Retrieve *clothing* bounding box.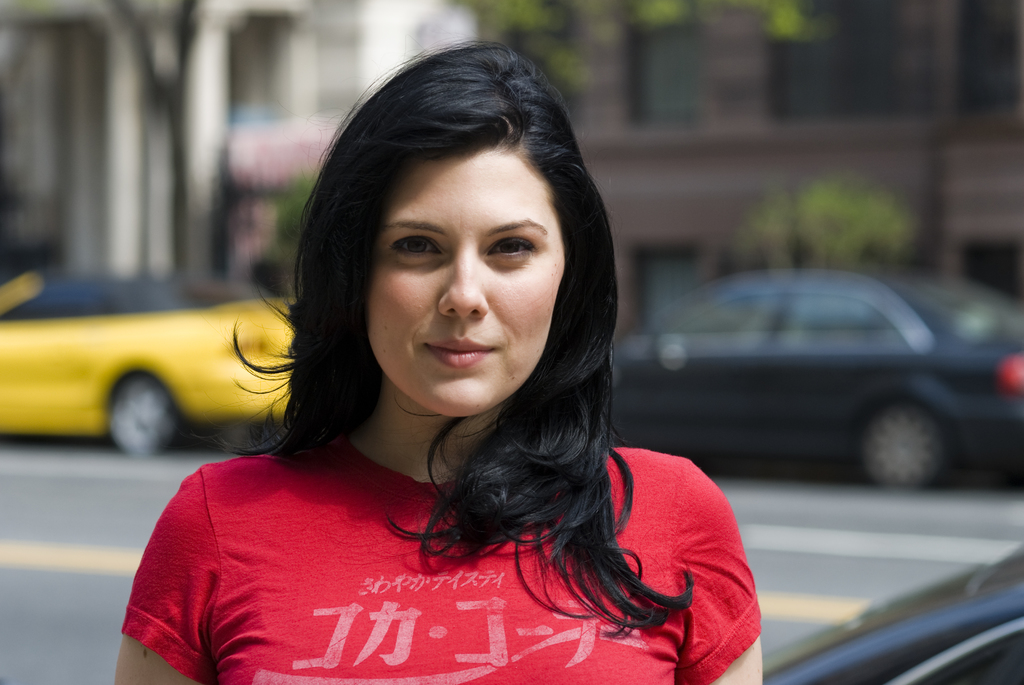
Bounding box: bbox(86, 381, 767, 670).
